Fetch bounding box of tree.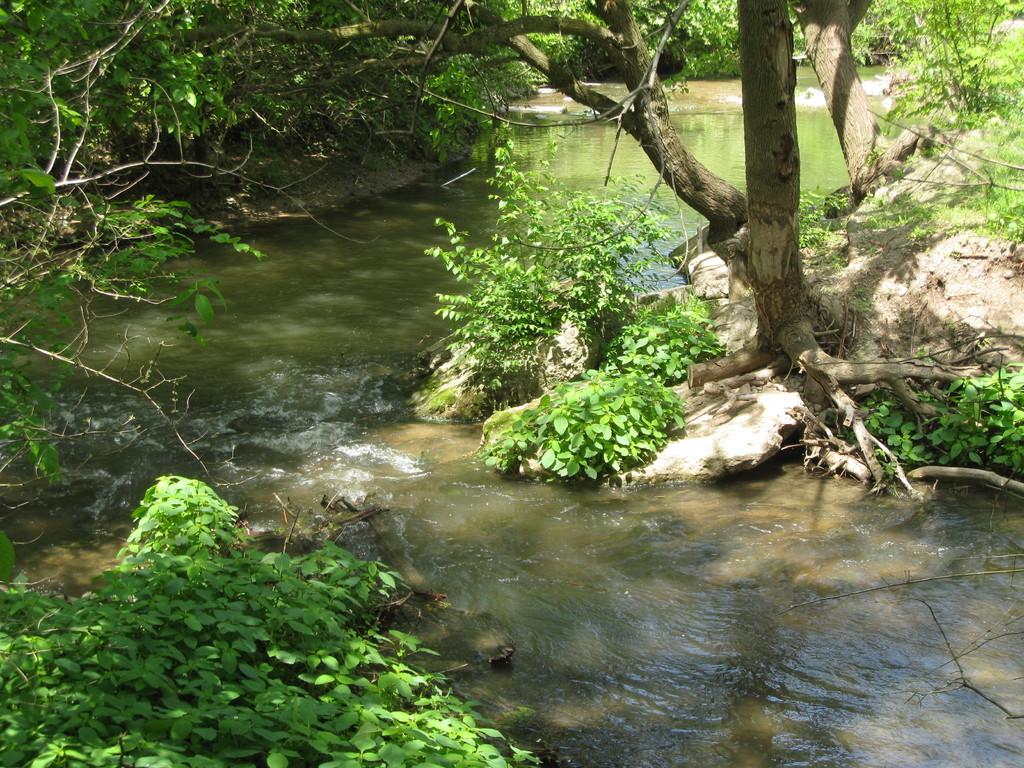
Bbox: [153, 0, 1015, 538].
